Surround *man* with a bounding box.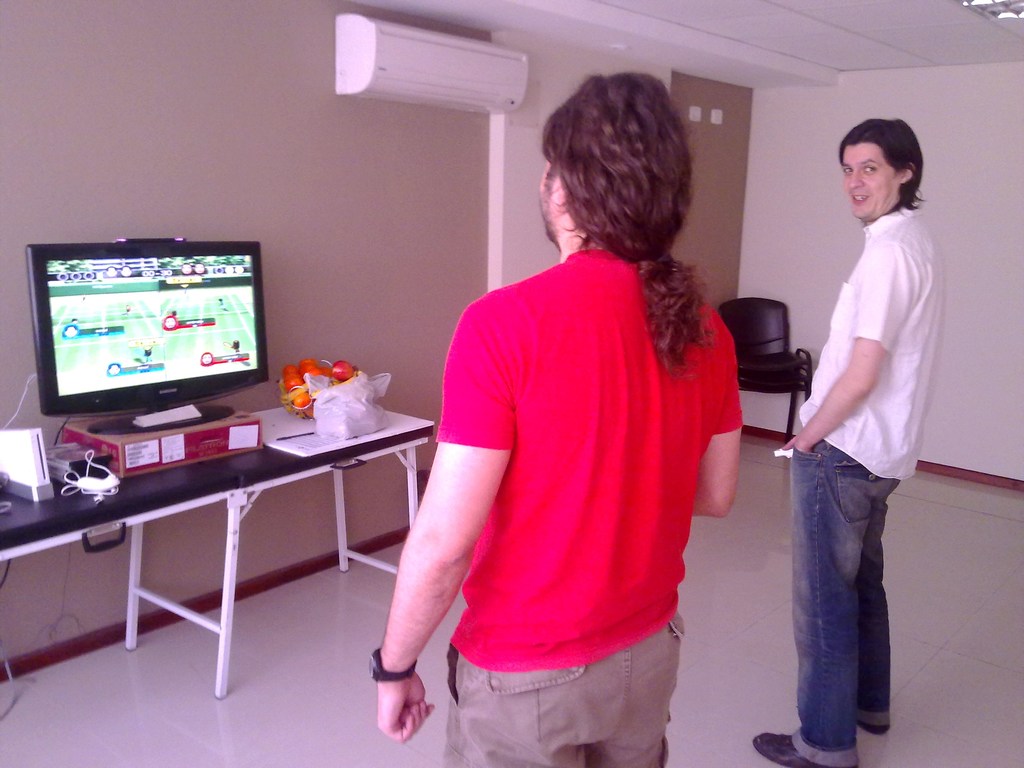
locate(364, 61, 743, 767).
